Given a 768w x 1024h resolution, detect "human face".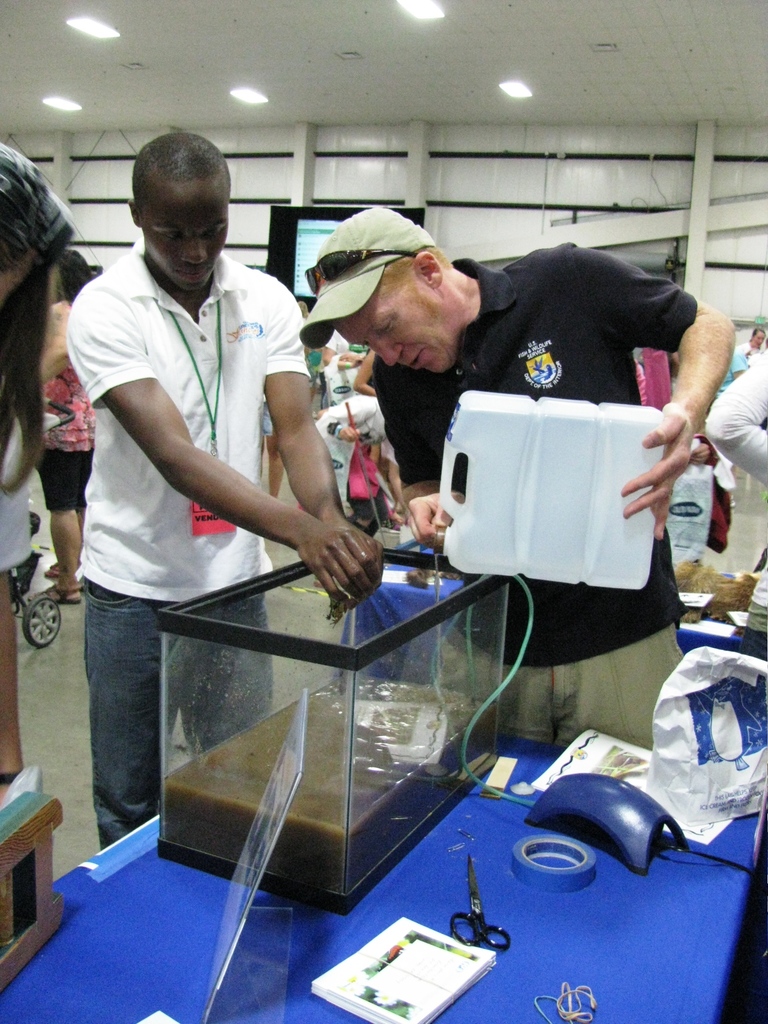
138:184:231:291.
